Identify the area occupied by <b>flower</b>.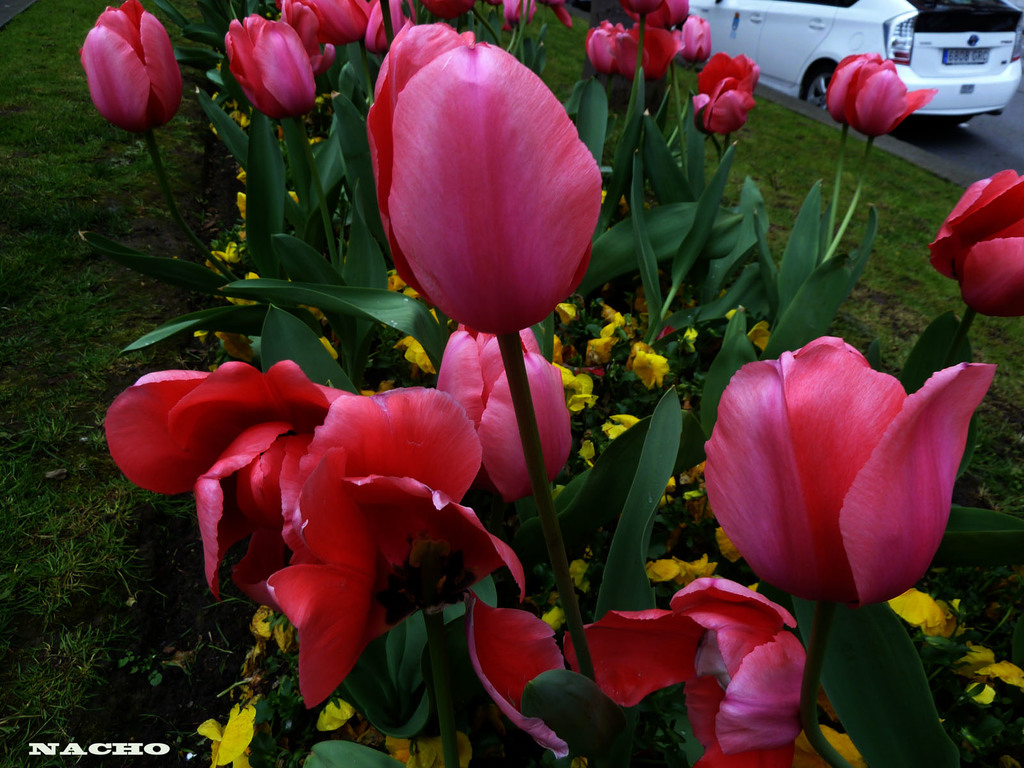
Area: (689, 50, 768, 141).
